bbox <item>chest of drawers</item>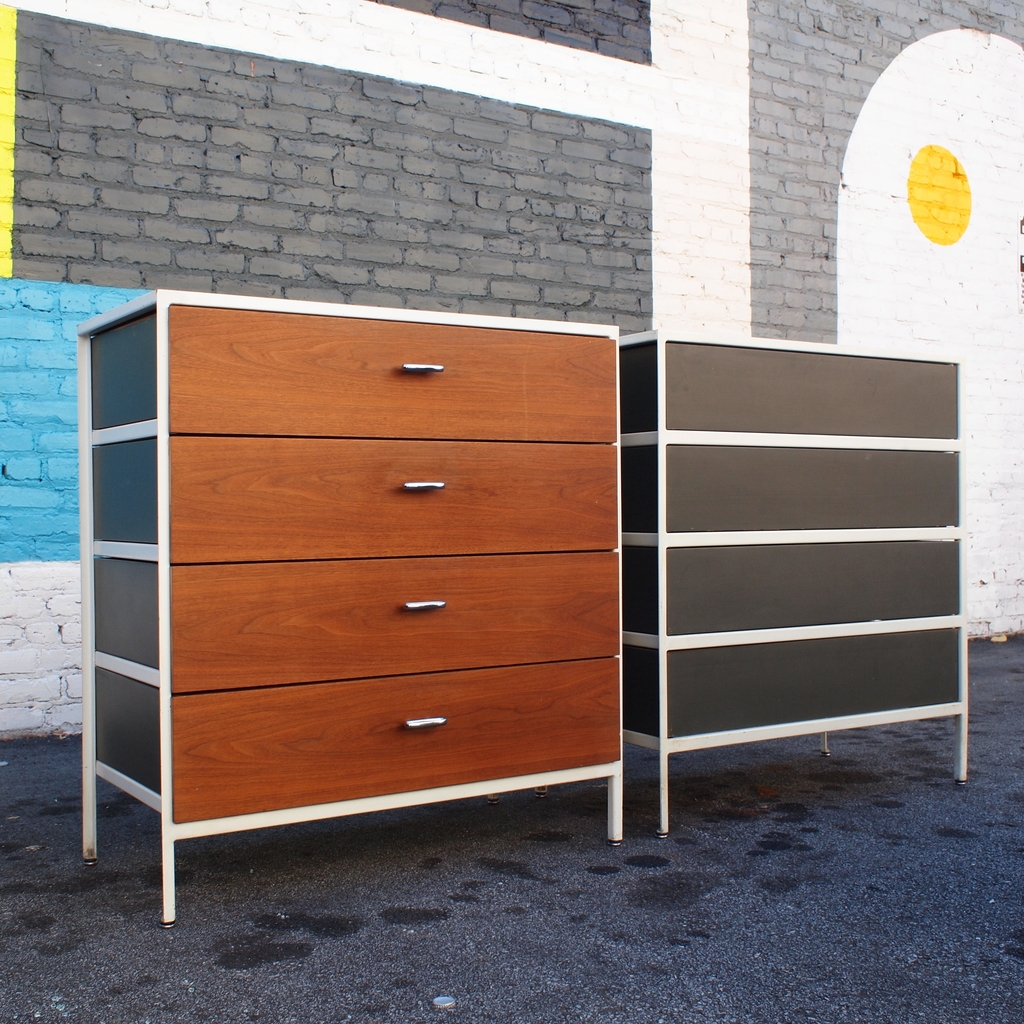
(left=622, top=326, right=972, bottom=841)
